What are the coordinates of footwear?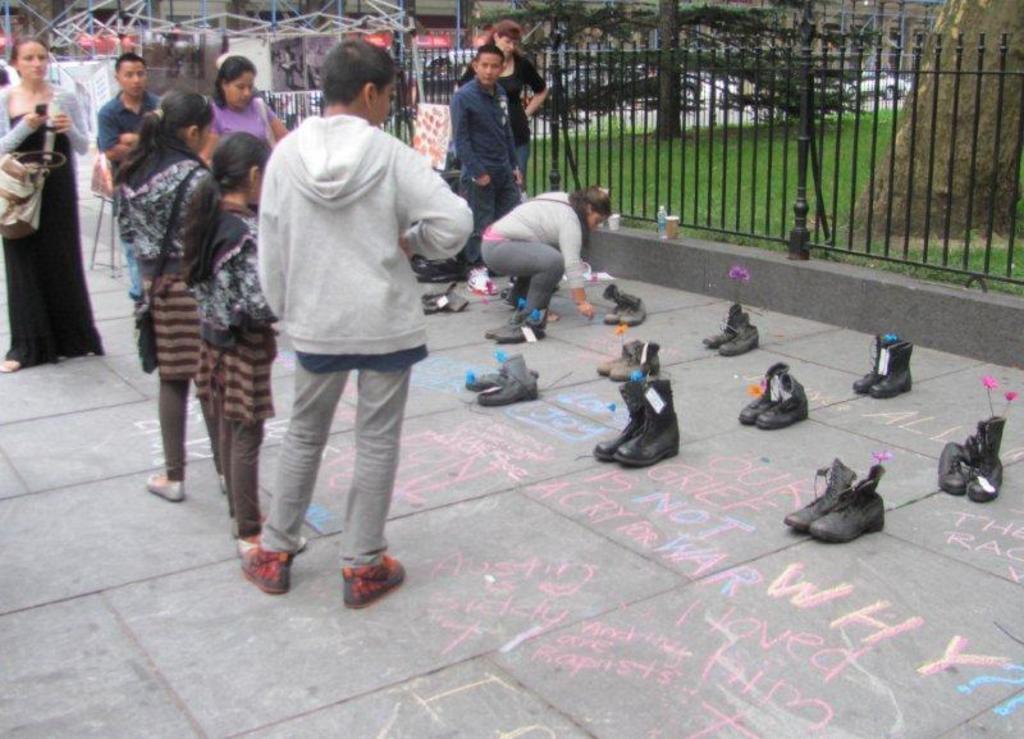
x1=142, y1=459, x2=179, y2=511.
